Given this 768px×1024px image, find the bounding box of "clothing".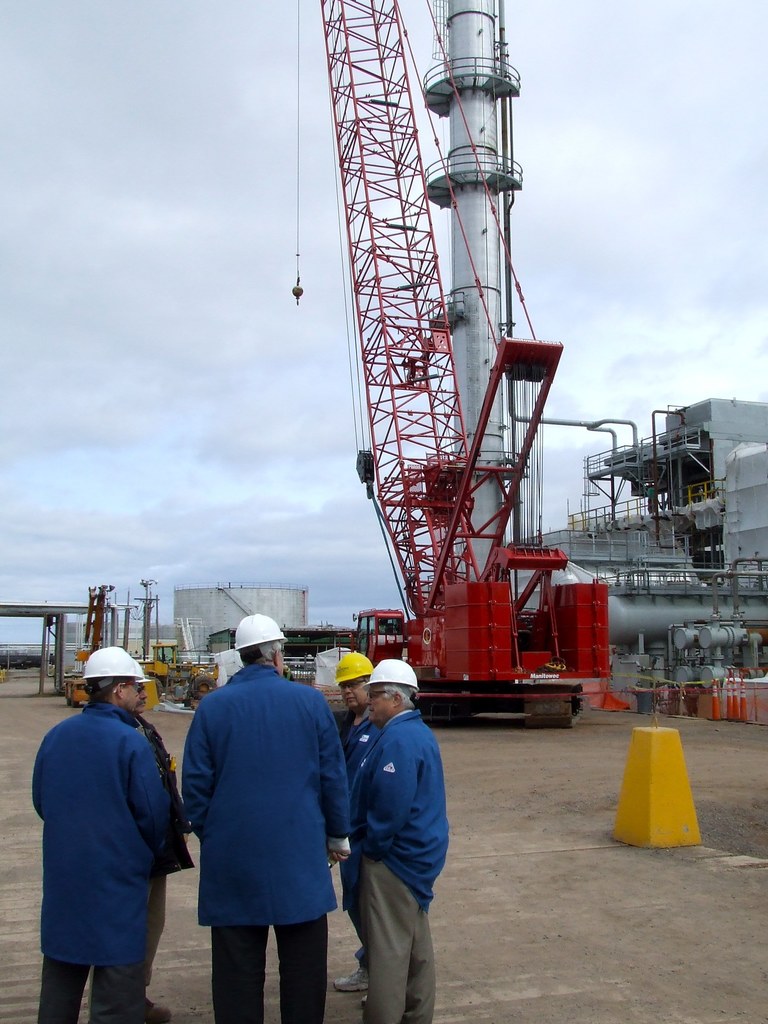
(35,660,183,1006).
